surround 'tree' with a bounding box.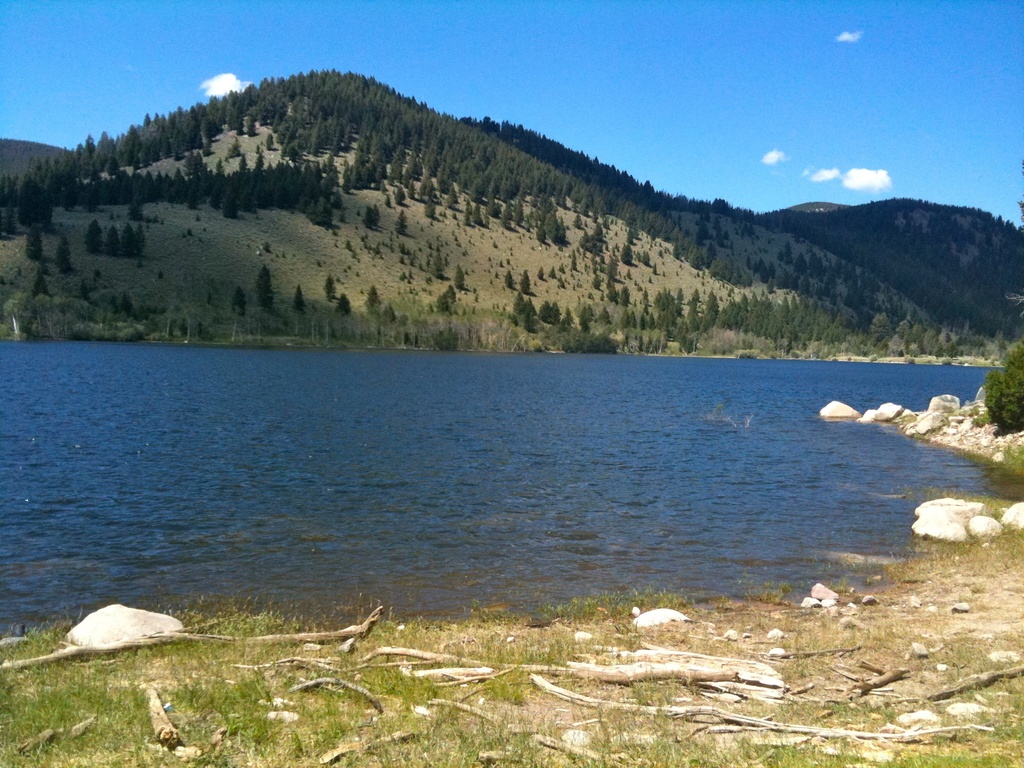
pyautogui.locateOnScreen(105, 225, 114, 259).
